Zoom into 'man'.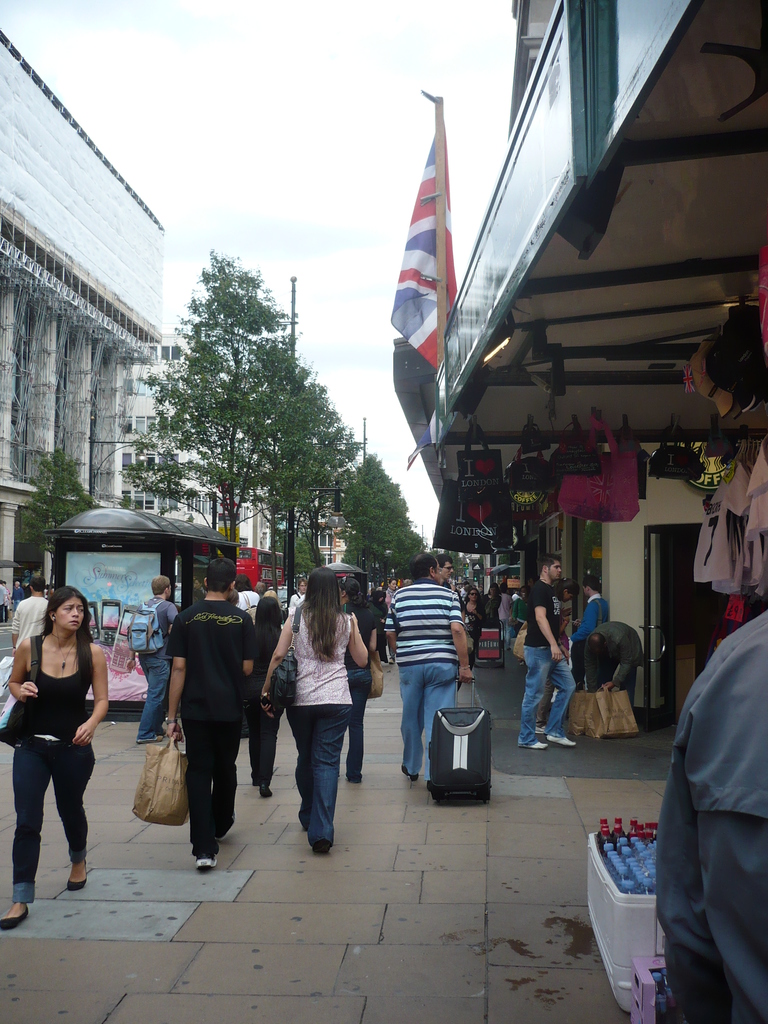
Zoom target: bbox=(123, 573, 179, 744).
